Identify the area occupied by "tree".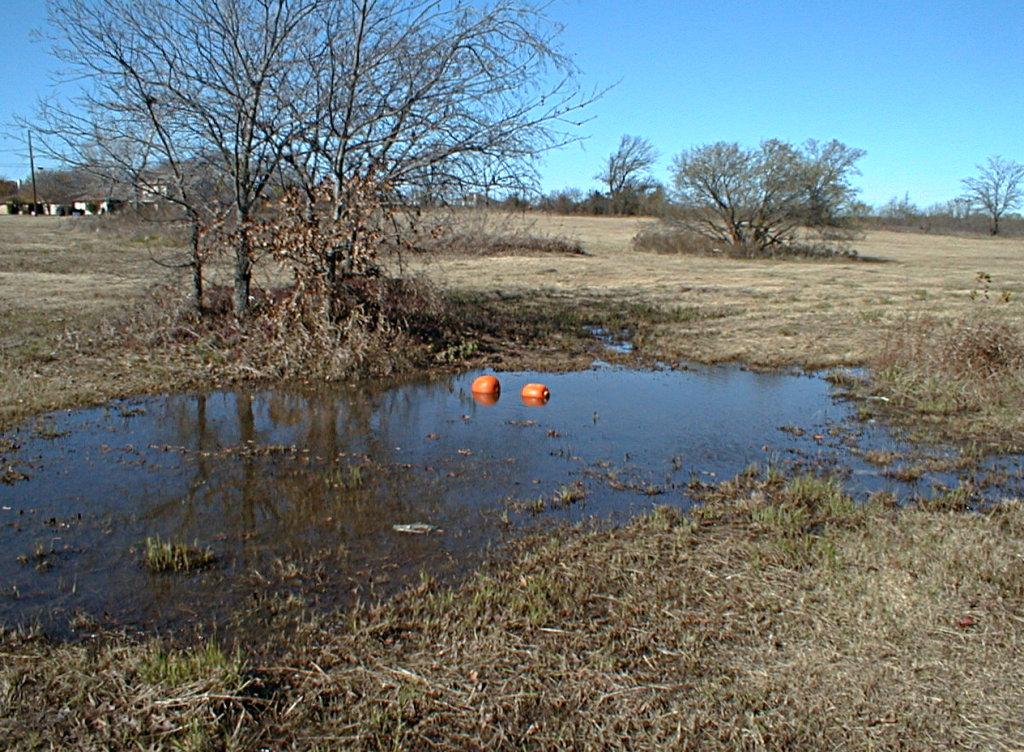
Area: detection(952, 150, 1023, 243).
